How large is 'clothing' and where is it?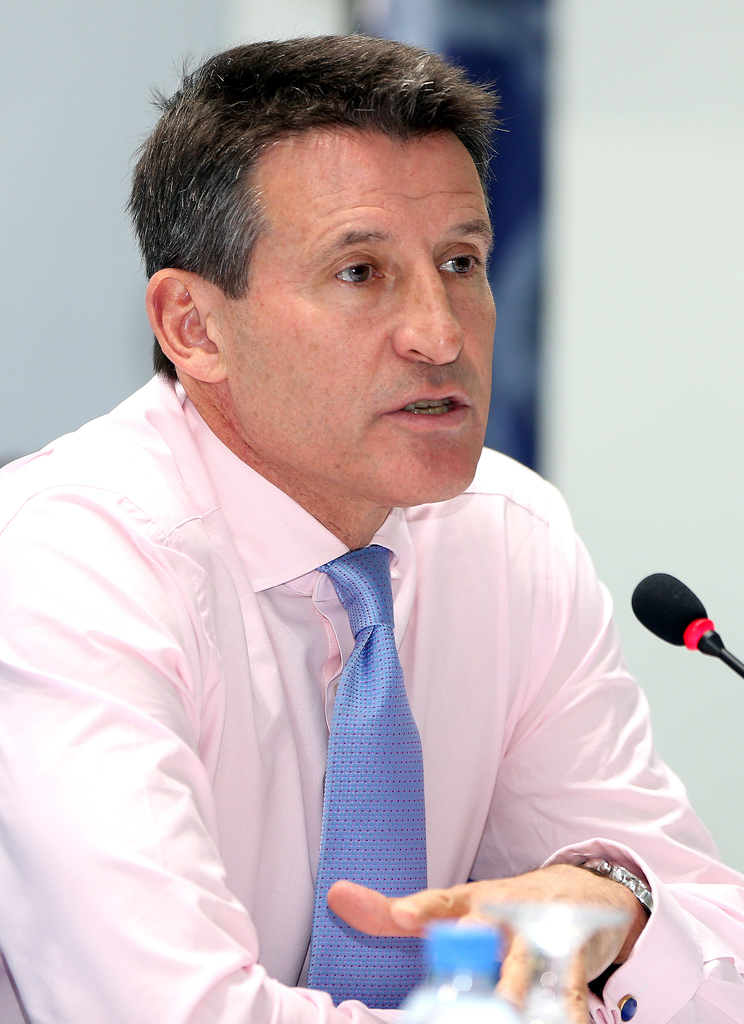
Bounding box: (17,270,700,1023).
